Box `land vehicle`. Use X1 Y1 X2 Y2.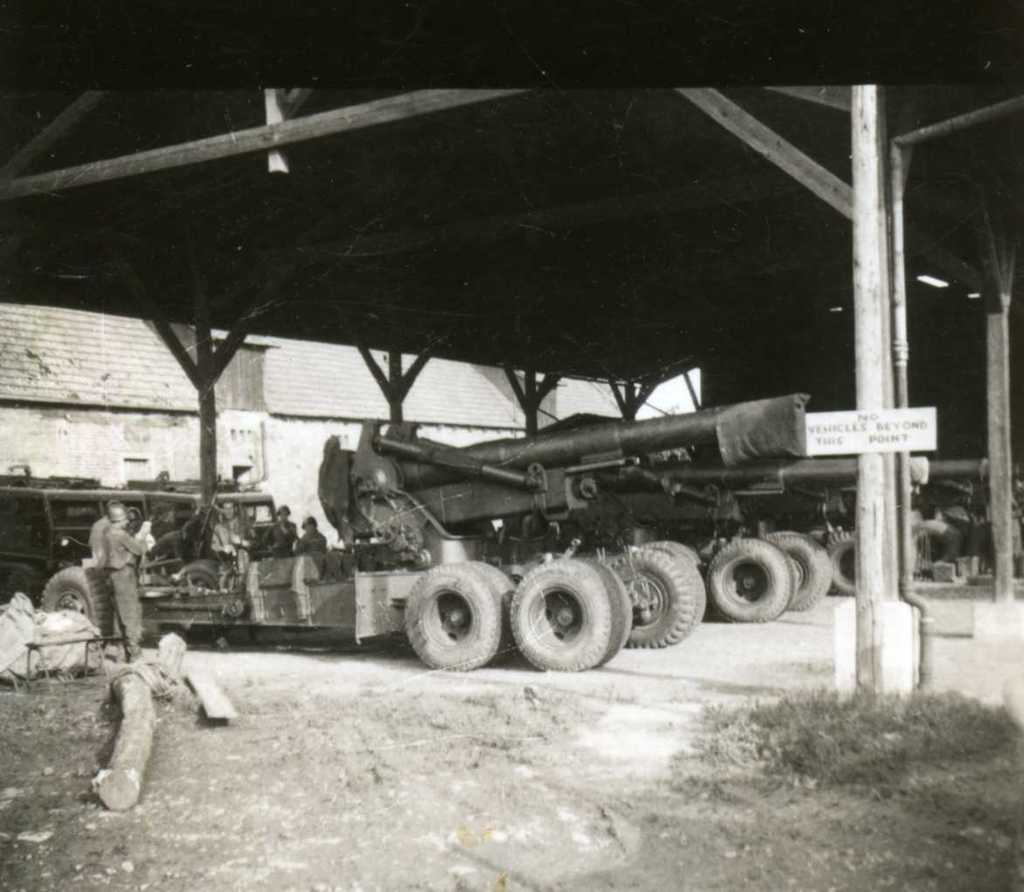
0 470 147 612.
